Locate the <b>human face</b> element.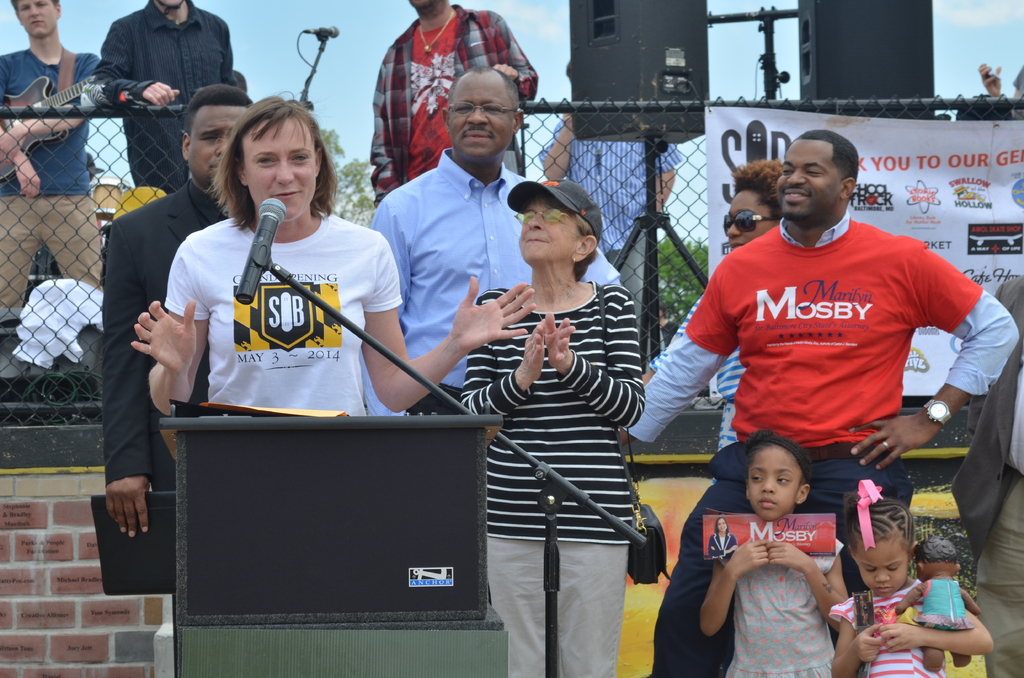
Element bbox: (x1=521, y1=197, x2=584, y2=264).
